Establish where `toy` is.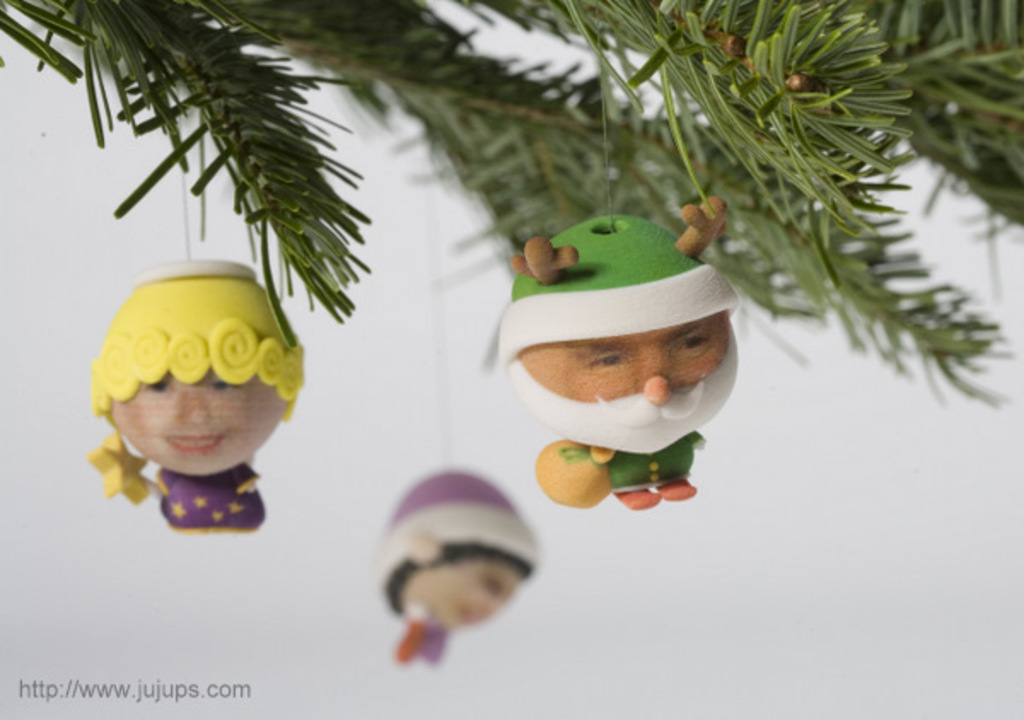
Established at BBox(55, 258, 304, 558).
